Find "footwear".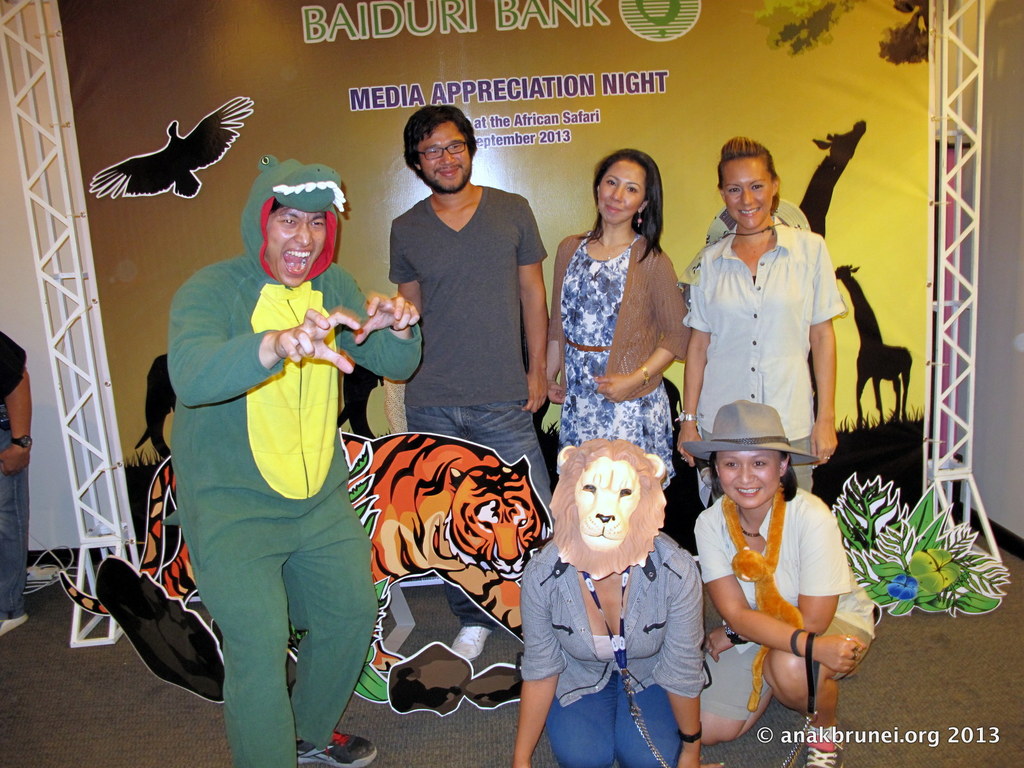
(451, 621, 488, 664).
